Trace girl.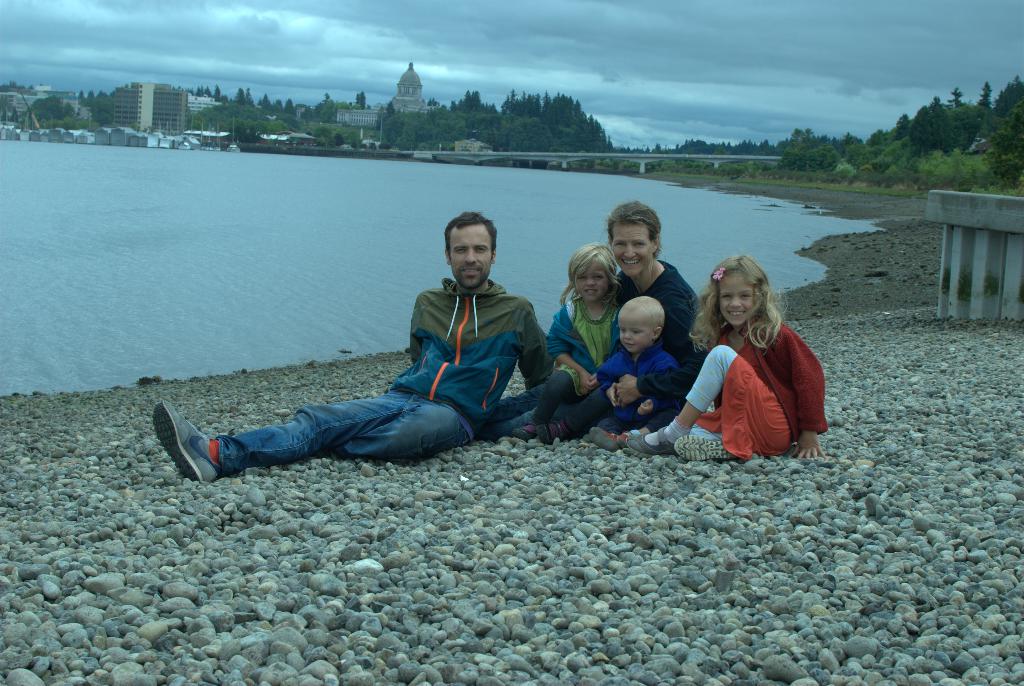
Traced to 626:253:831:463.
